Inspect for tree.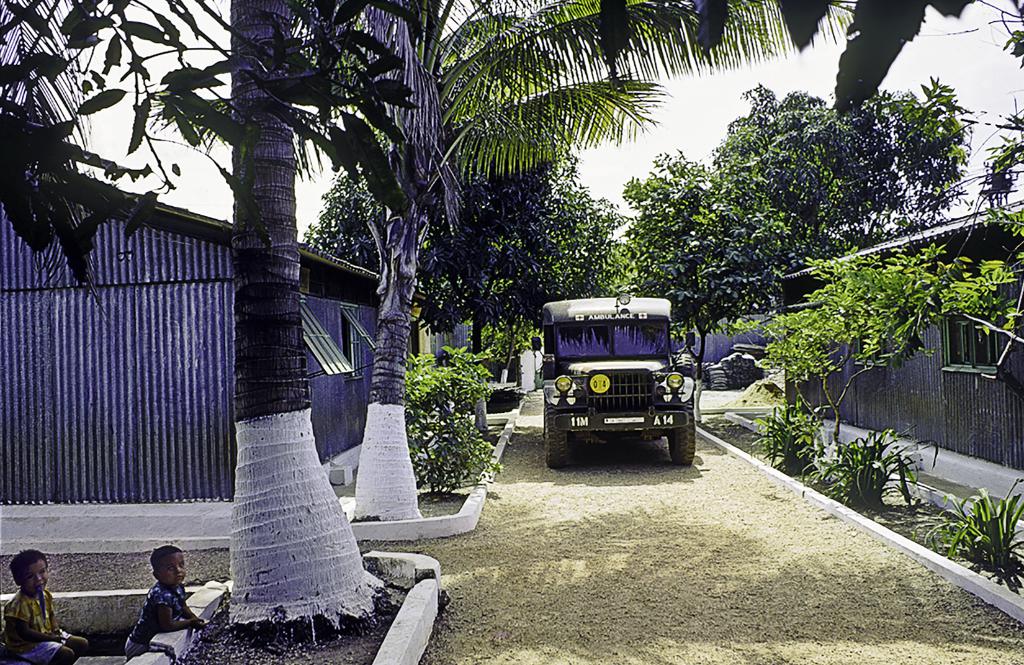
Inspection: (287,135,637,457).
